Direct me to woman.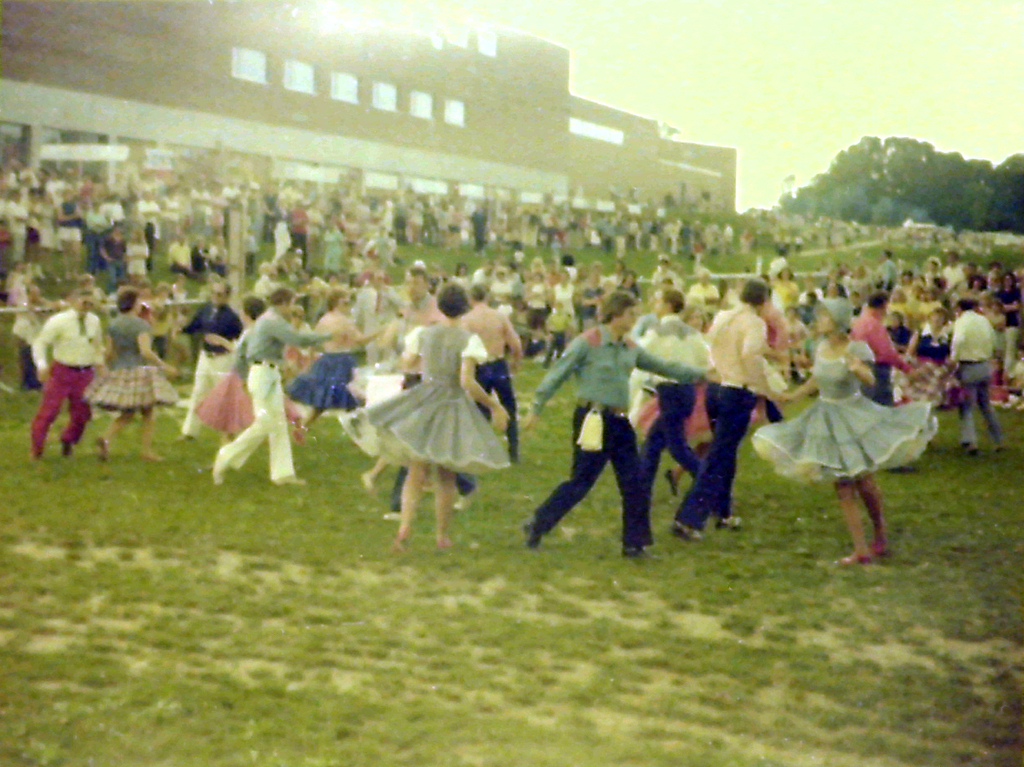
Direction: rect(285, 291, 386, 439).
